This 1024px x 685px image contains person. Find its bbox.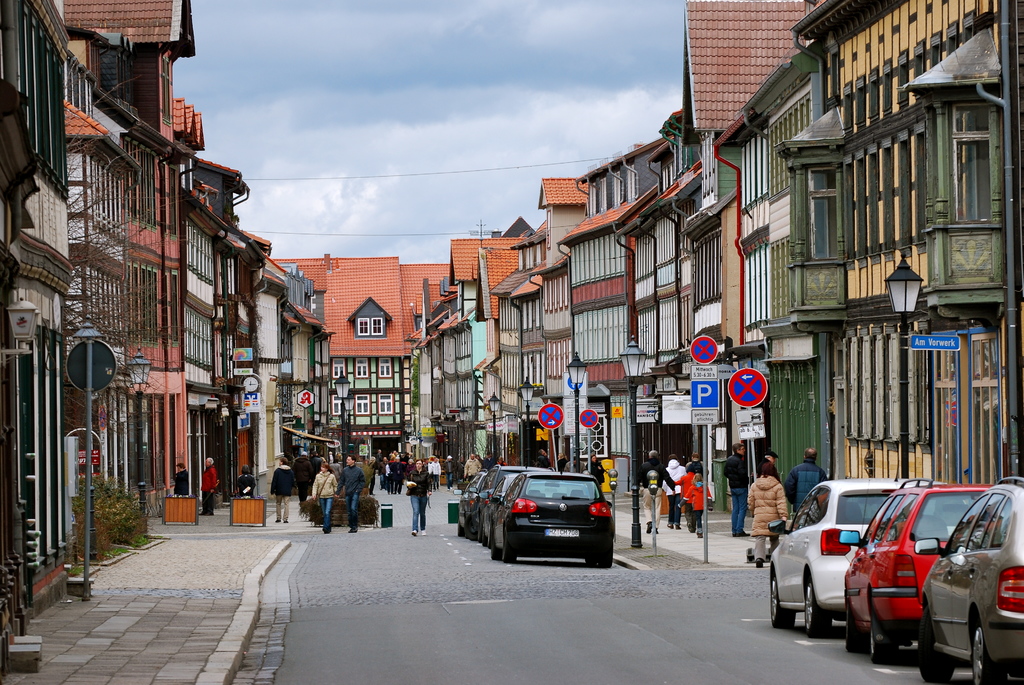
{"left": 762, "top": 449, "right": 782, "bottom": 480}.
